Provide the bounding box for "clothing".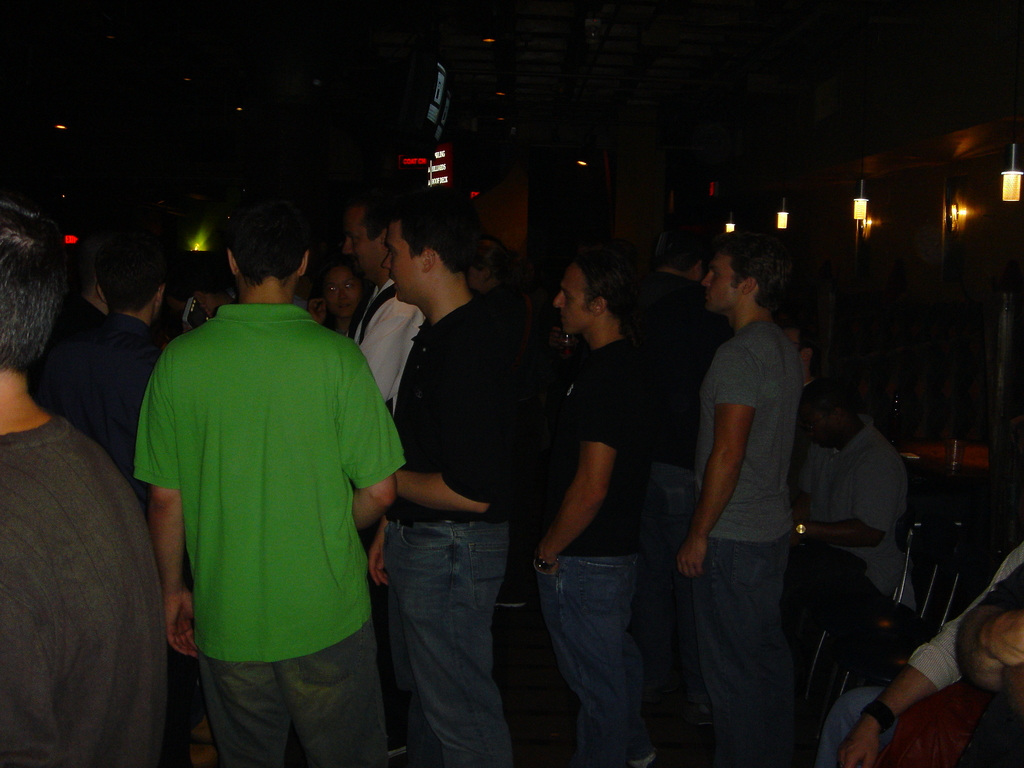
locate(30, 315, 168, 491).
